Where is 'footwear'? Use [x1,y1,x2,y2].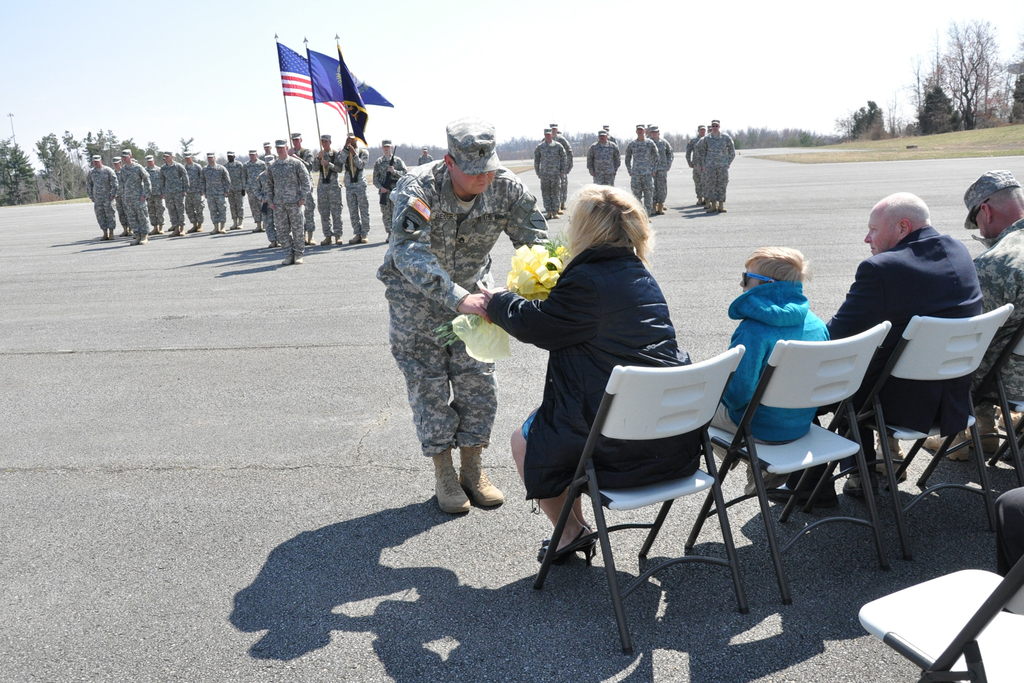
[99,222,118,237].
